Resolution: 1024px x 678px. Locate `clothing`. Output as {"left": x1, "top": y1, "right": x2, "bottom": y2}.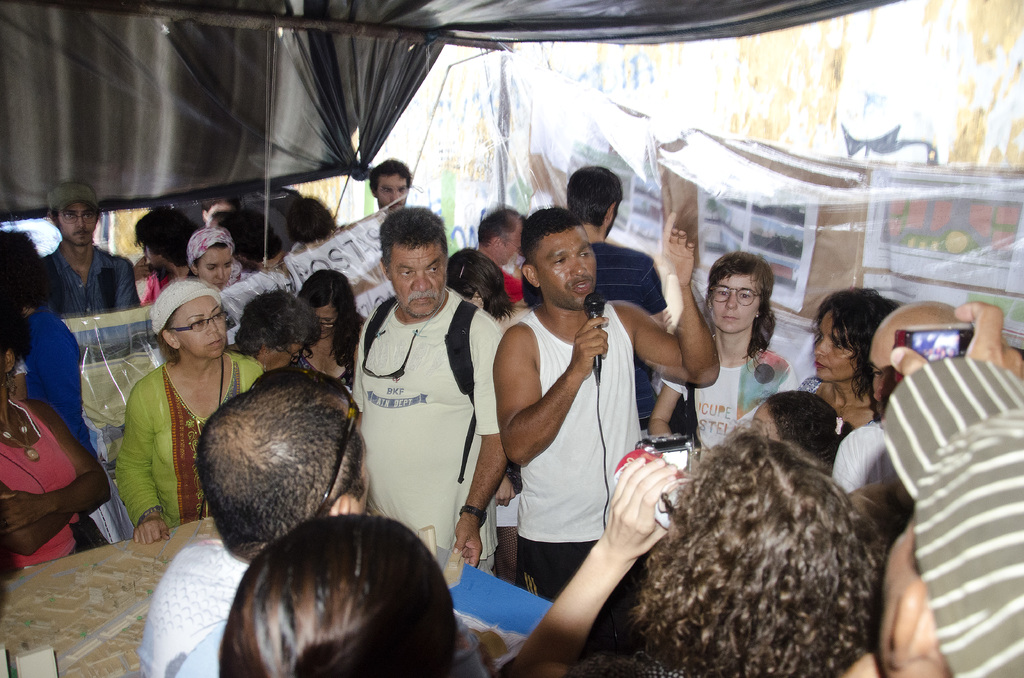
{"left": 119, "top": 351, "right": 259, "bottom": 533}.
